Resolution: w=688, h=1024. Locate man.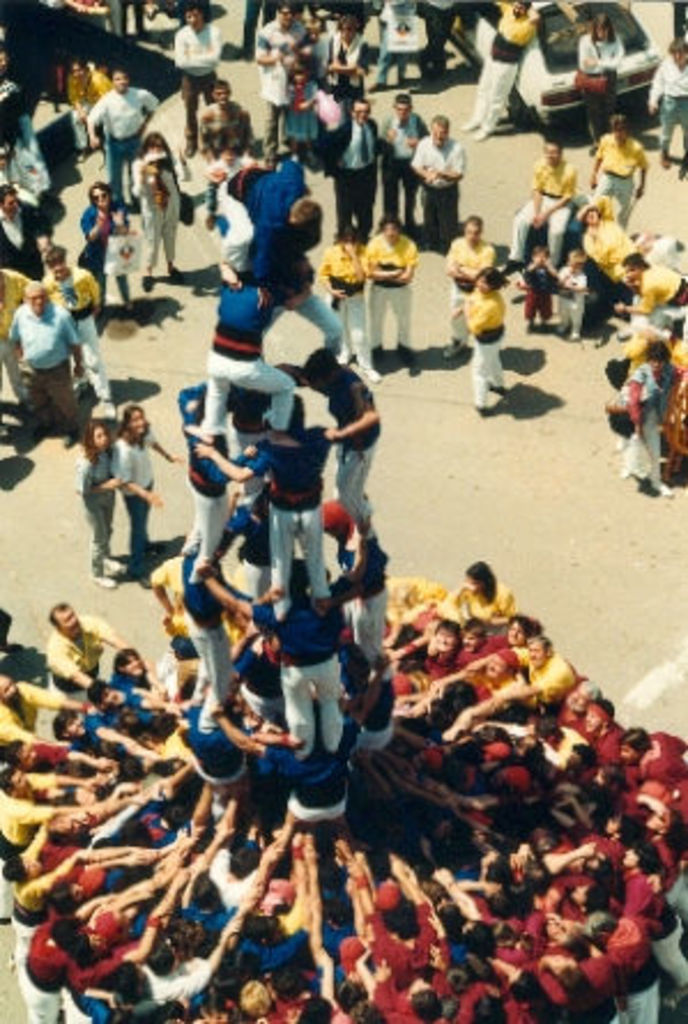
bbox=(341, 525, 389, 658).
